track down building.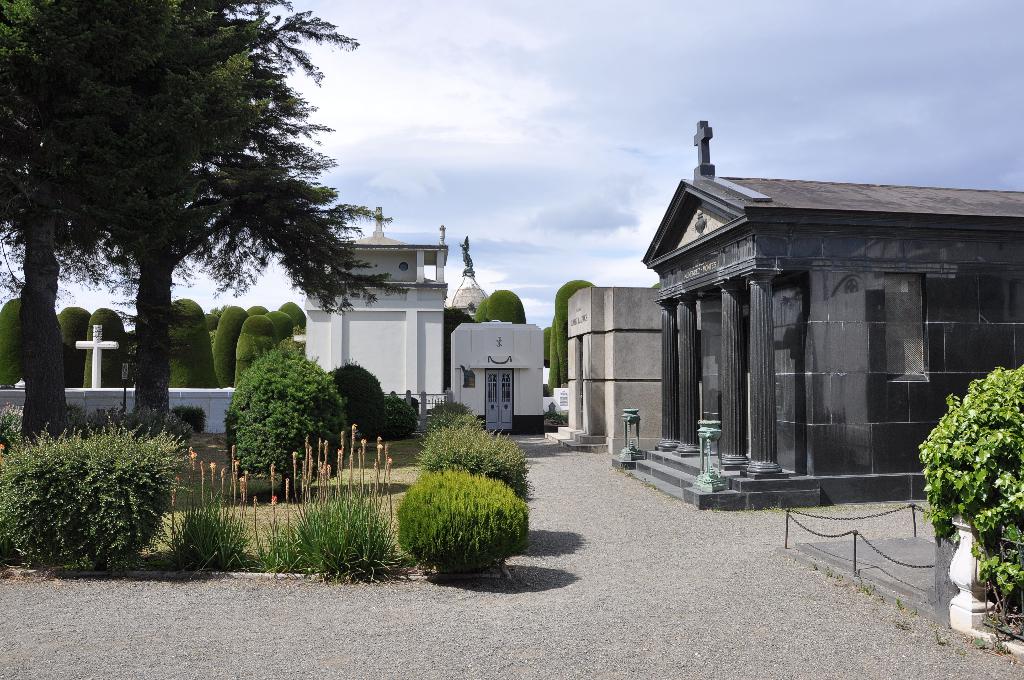
Tracked to bbox=(568, 287, 678, 461).
